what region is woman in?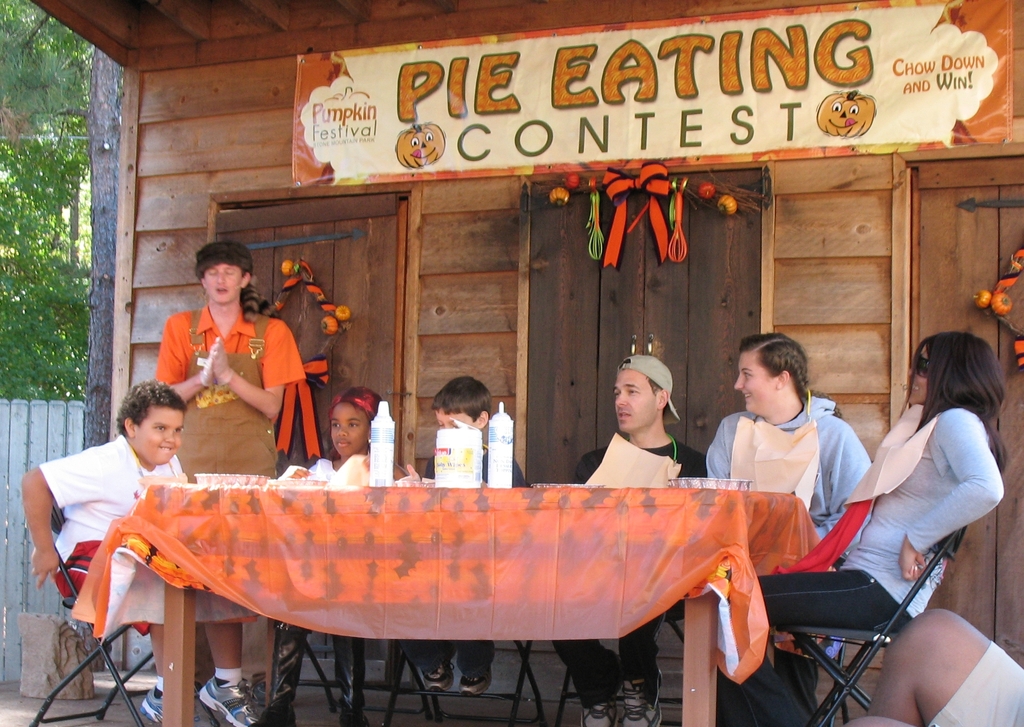
703/340/874/662.
